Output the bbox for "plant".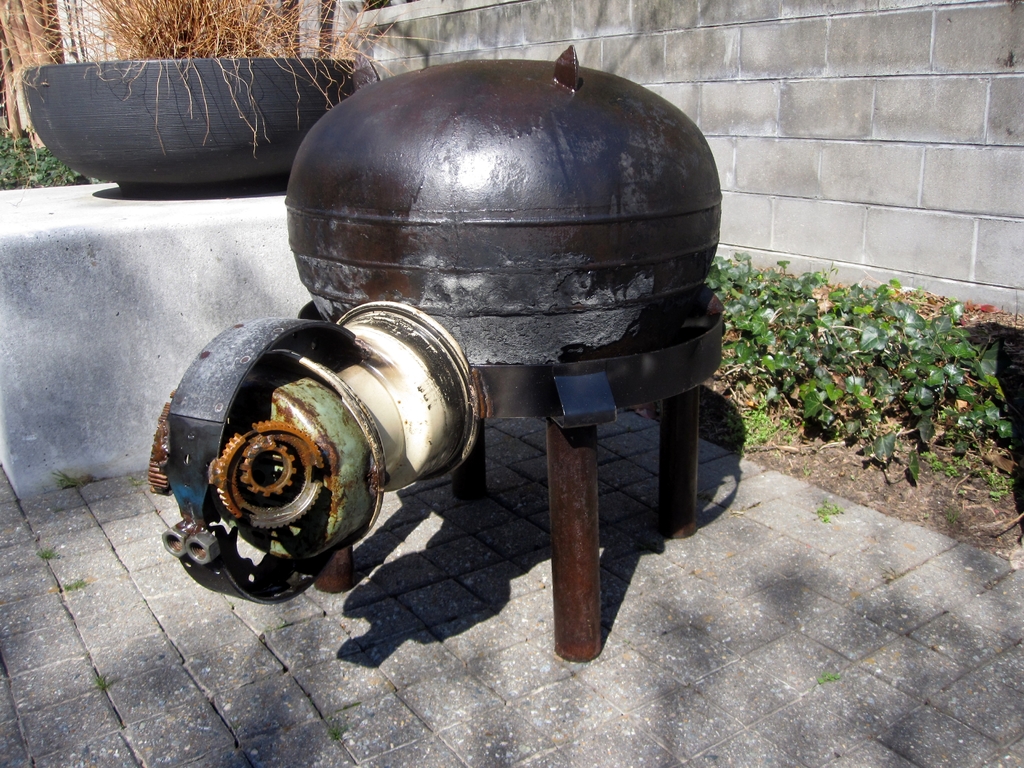
rect(0, 125, 97, 195).
